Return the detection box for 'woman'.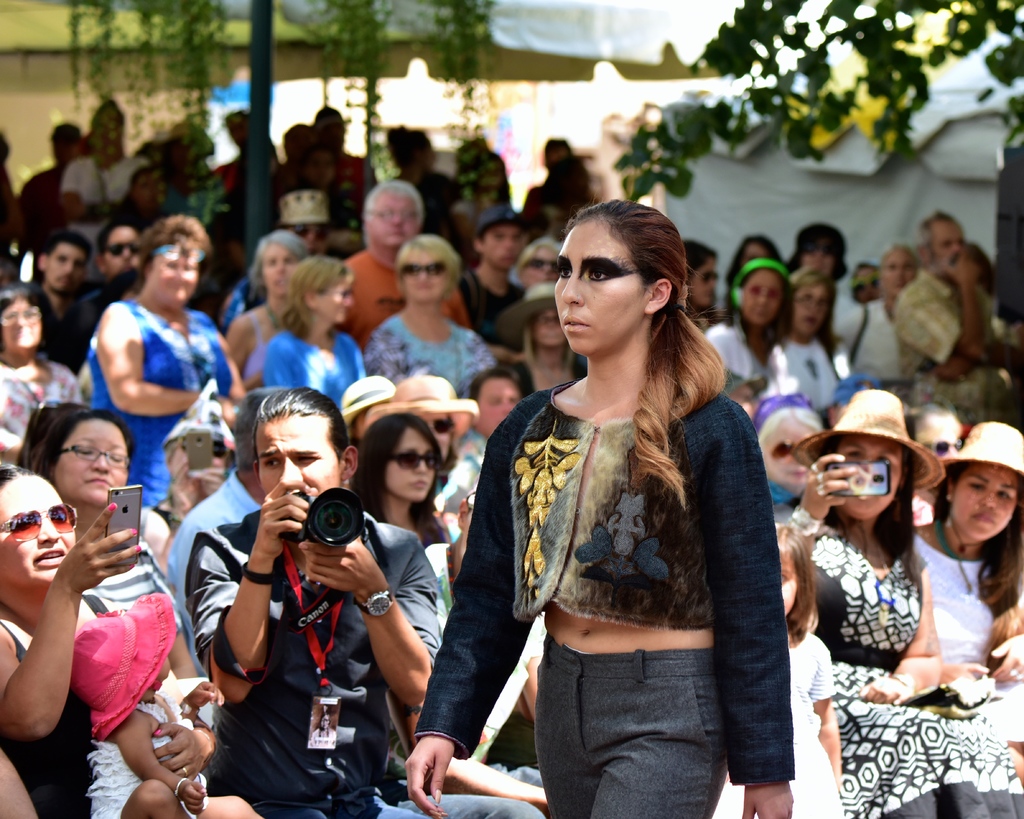
region(782, 390, 1023, 818).
